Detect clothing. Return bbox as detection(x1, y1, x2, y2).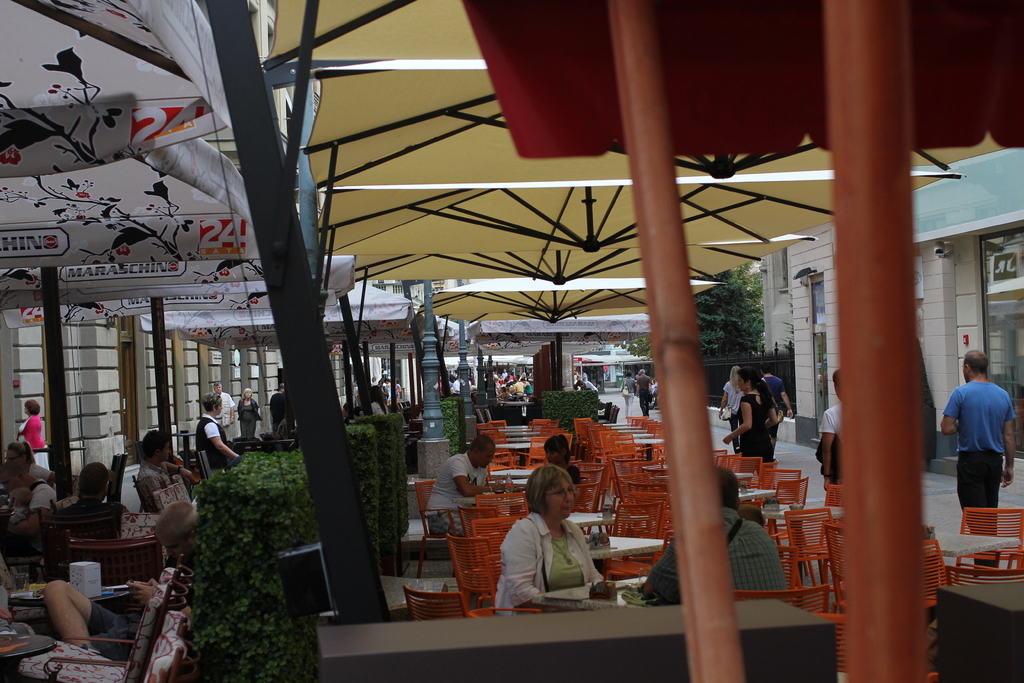
detection(234, 396, 262, 436).
